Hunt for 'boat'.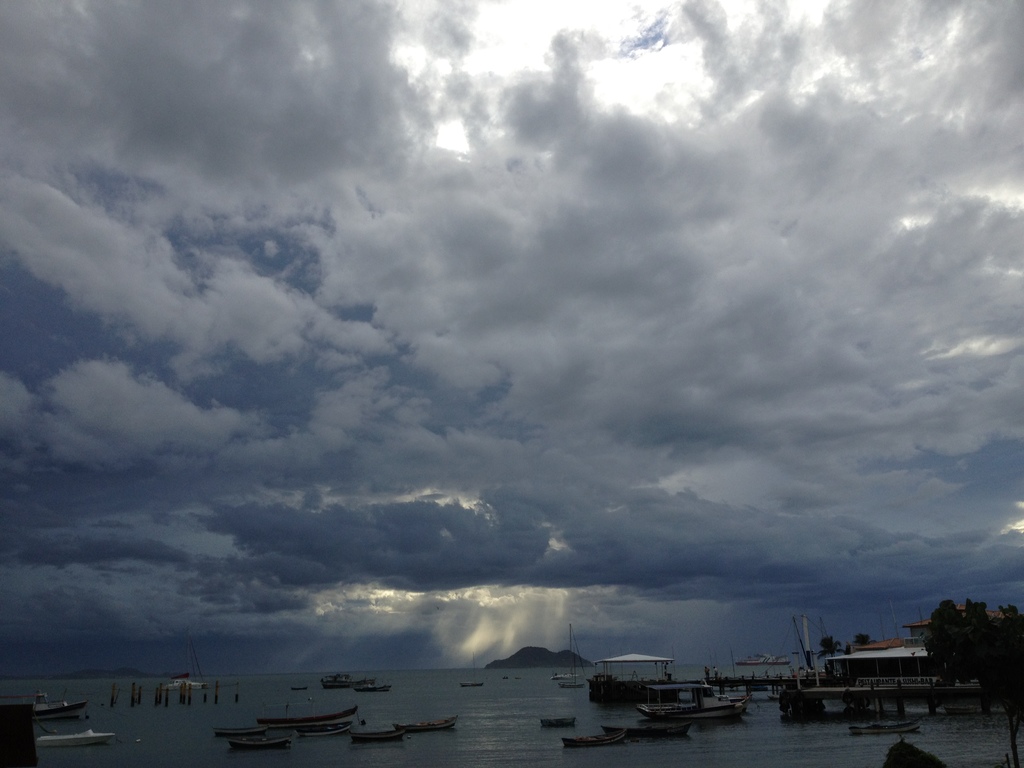
Hunted down at 458:680:482:687.
